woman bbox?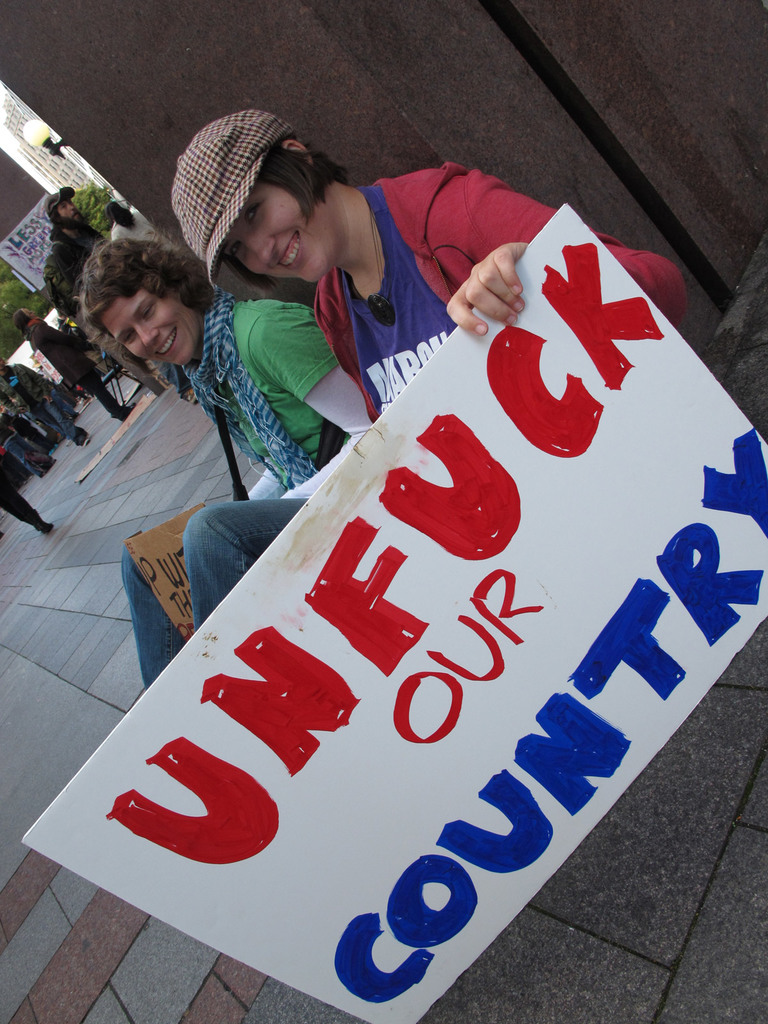
{"left": 42, "top": 178, "right": 112, "bottom": 293}
